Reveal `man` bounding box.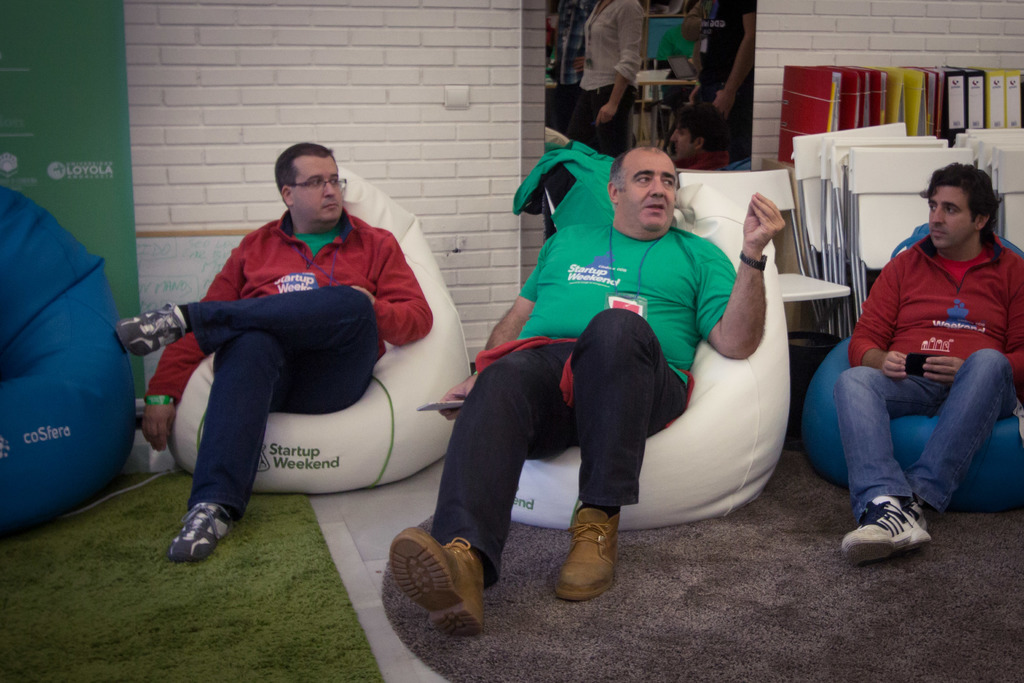
Revealed: pyautogui.locateOnScreen(551, 0, 598, 136).
